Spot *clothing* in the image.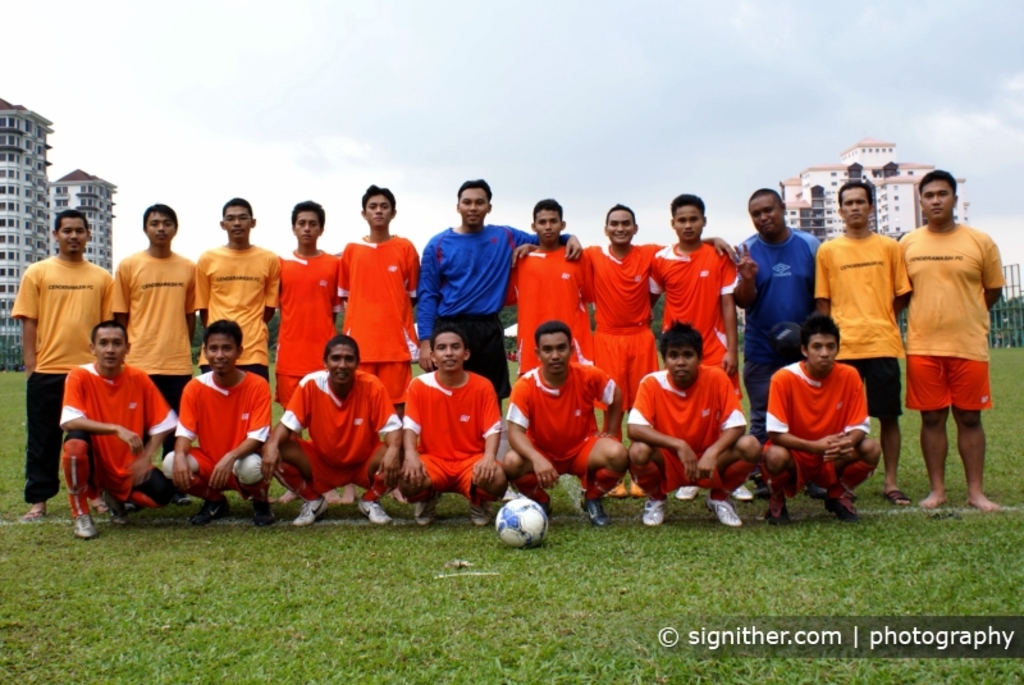
*clothing* found at {"left": 101, "top": 241, "right": 201, "bottom": 406}.
